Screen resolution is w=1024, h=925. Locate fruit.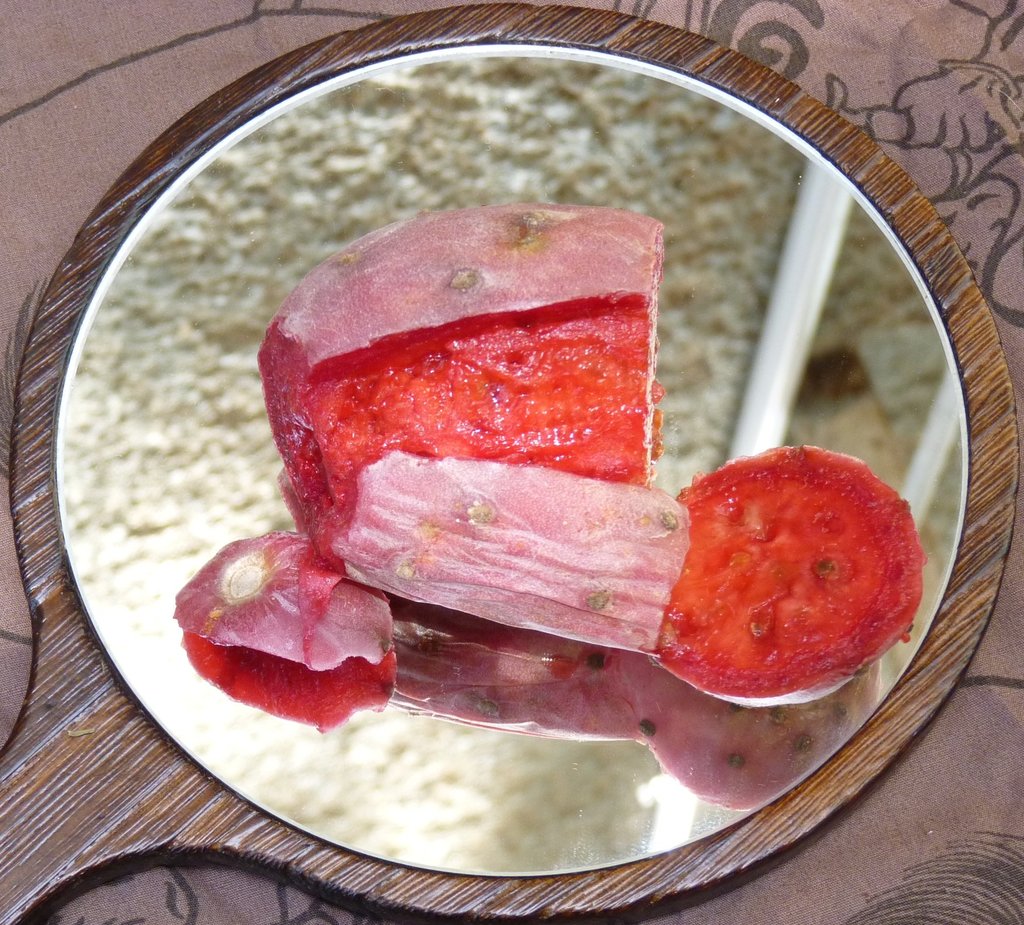
[655, 438, 916, 689].
